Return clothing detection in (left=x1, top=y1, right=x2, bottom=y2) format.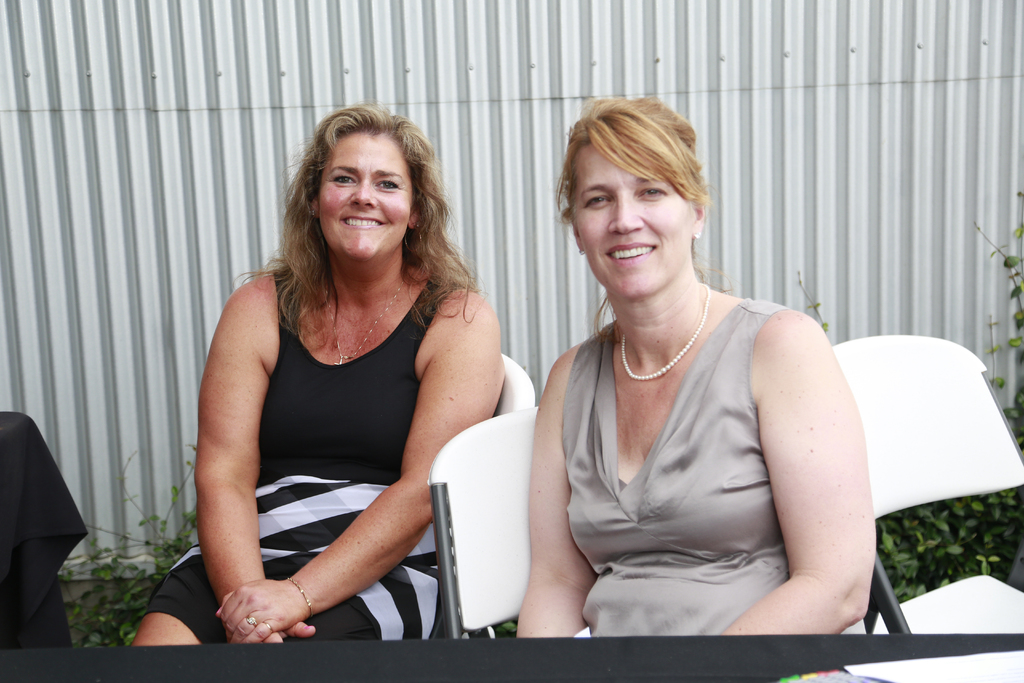
(left=558, top=289, right=801, bottom=638).
